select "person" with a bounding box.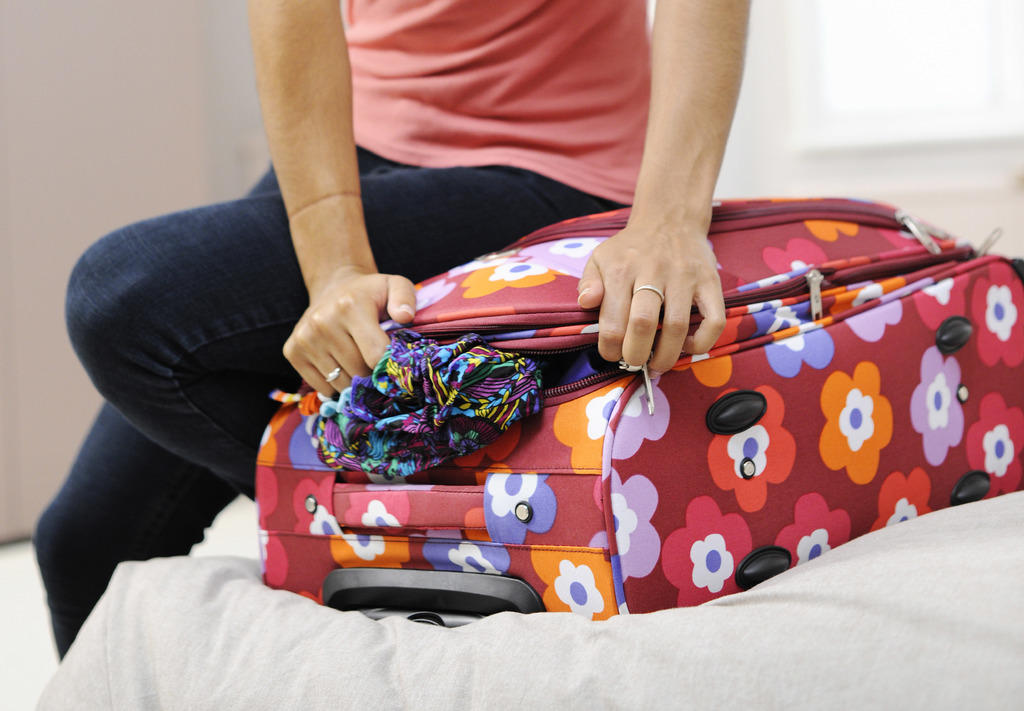
(29, 0, 765, 661).
